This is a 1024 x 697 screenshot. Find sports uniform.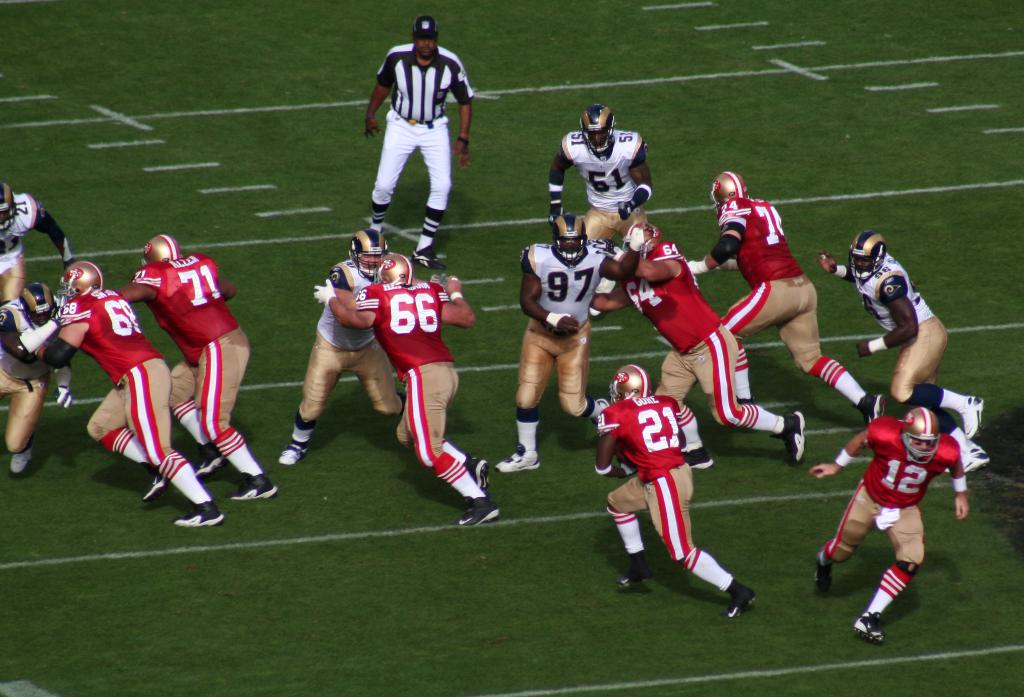
Bounding box: box(131, 237, 277, 496).
